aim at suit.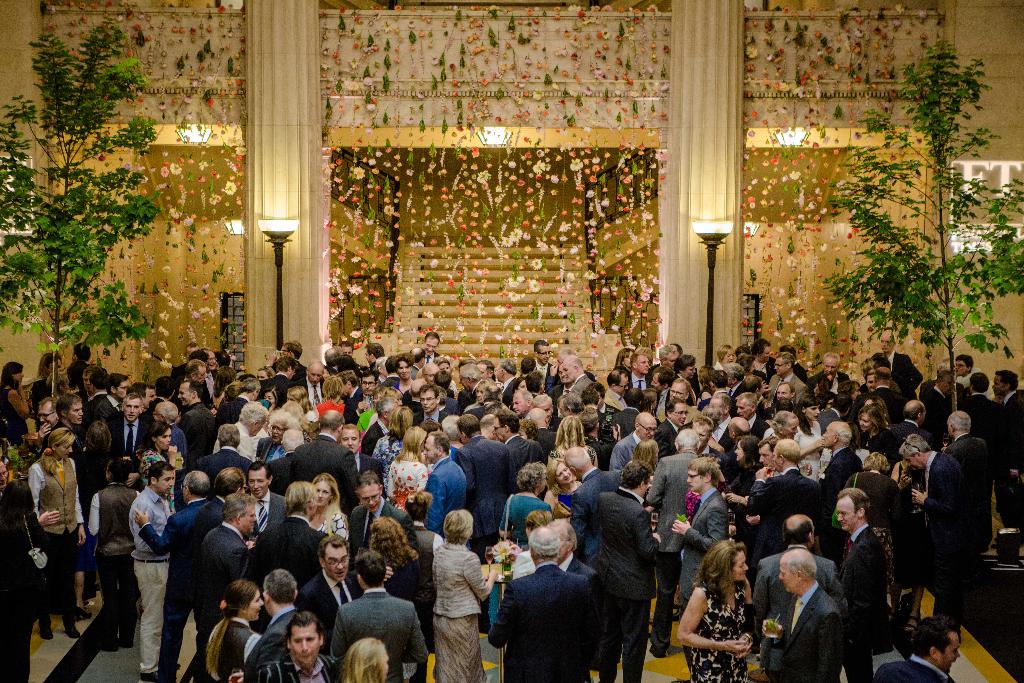
Aimed at region(819, 406, 840, 433).
